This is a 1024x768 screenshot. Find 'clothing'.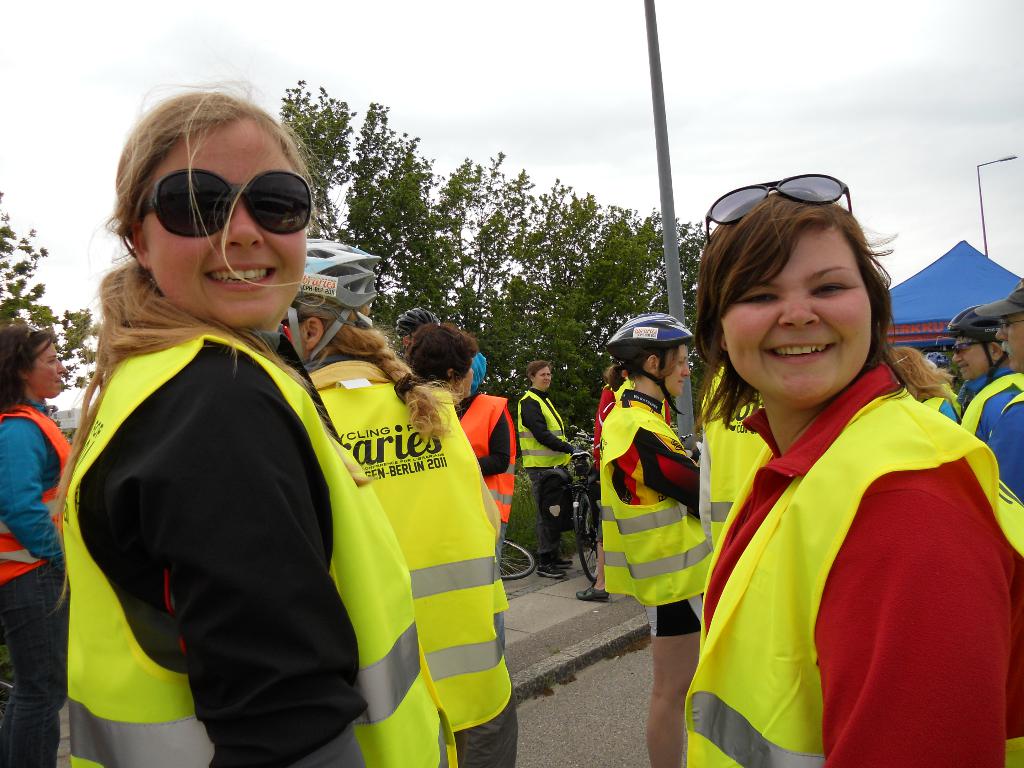
Bounding box: [x1=515, y1=385, x2=572, y2=555].
